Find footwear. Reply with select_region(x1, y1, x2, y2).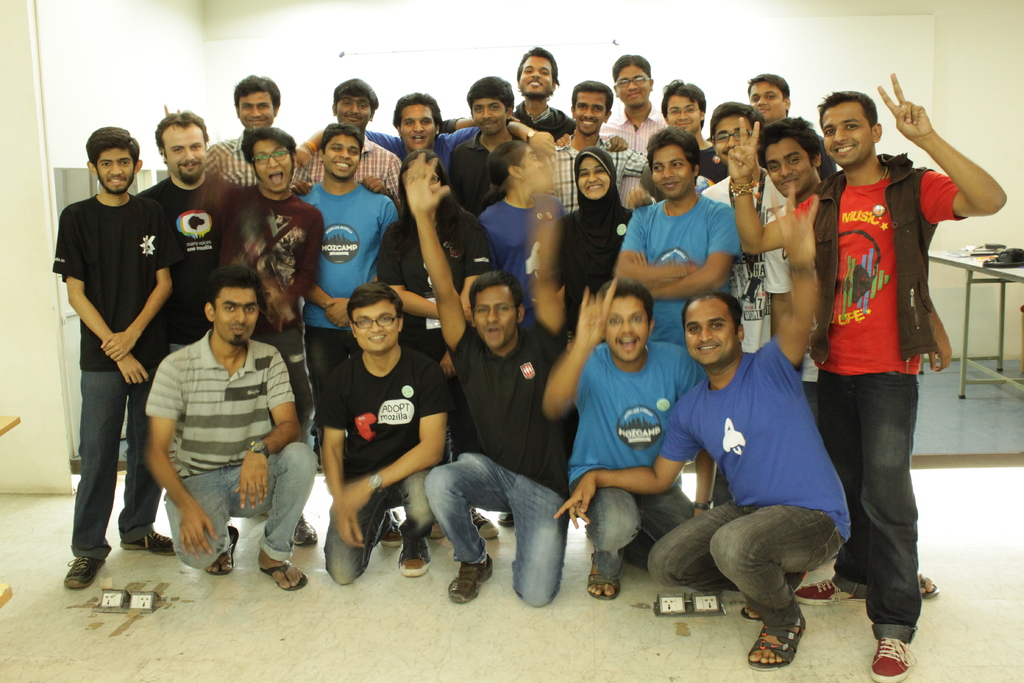
select_region(260, 559, 311, 590).
